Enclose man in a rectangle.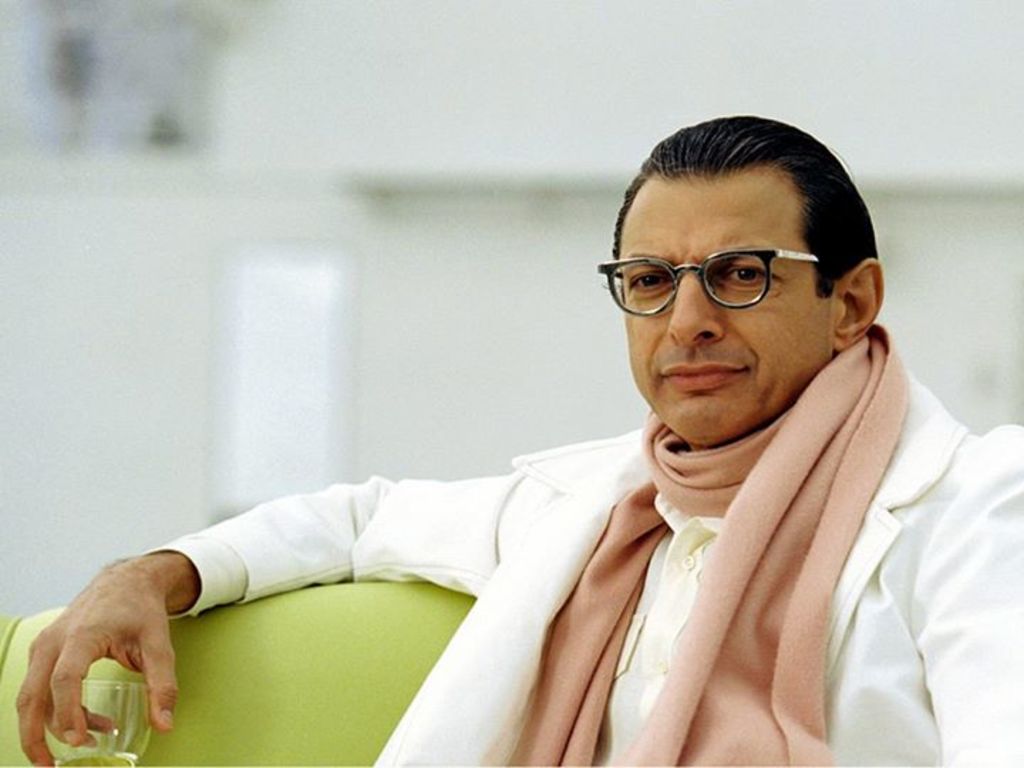
16/112/1023/767.
